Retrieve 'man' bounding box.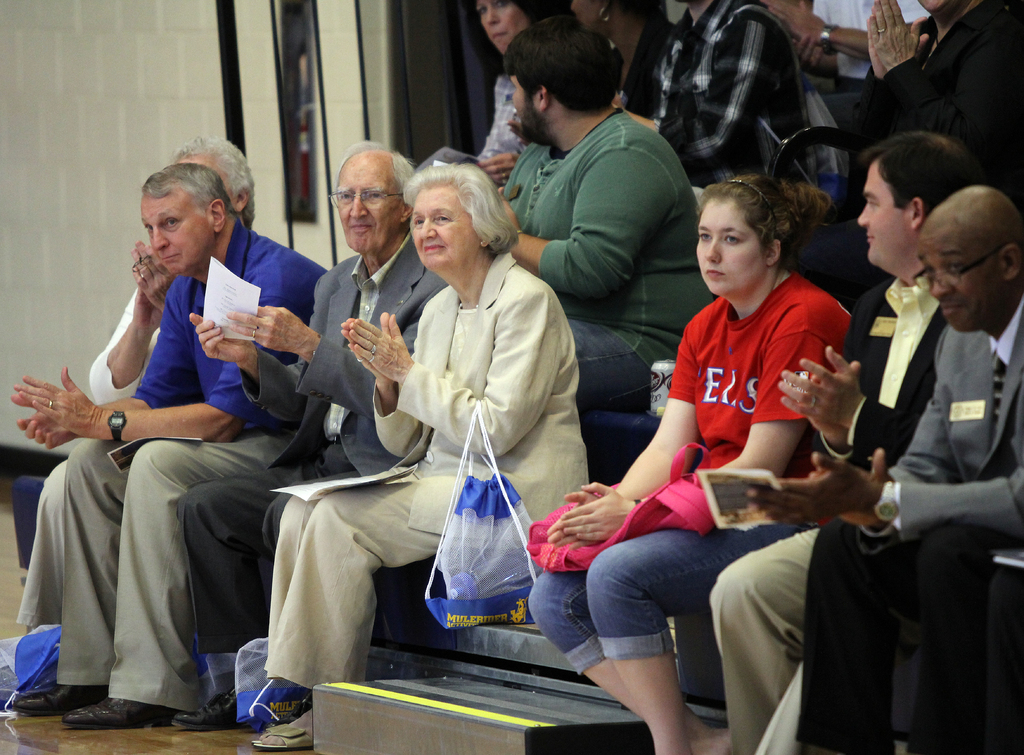
Bounding box: [165,143,435,729].
